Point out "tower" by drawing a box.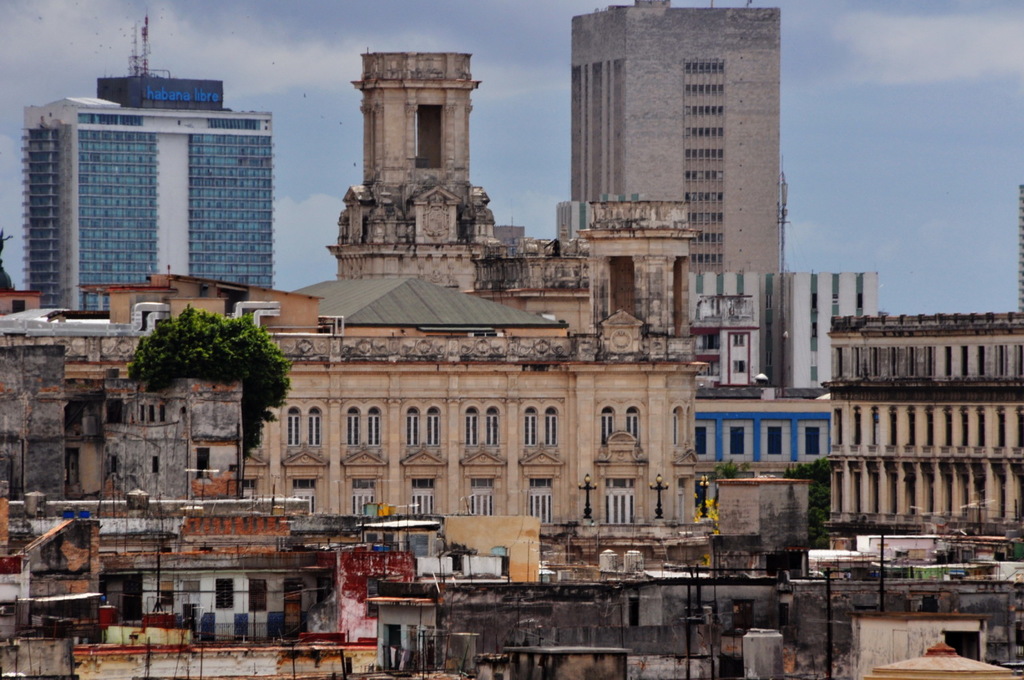
x1=576 y1=205 x2=695 y2=355.
